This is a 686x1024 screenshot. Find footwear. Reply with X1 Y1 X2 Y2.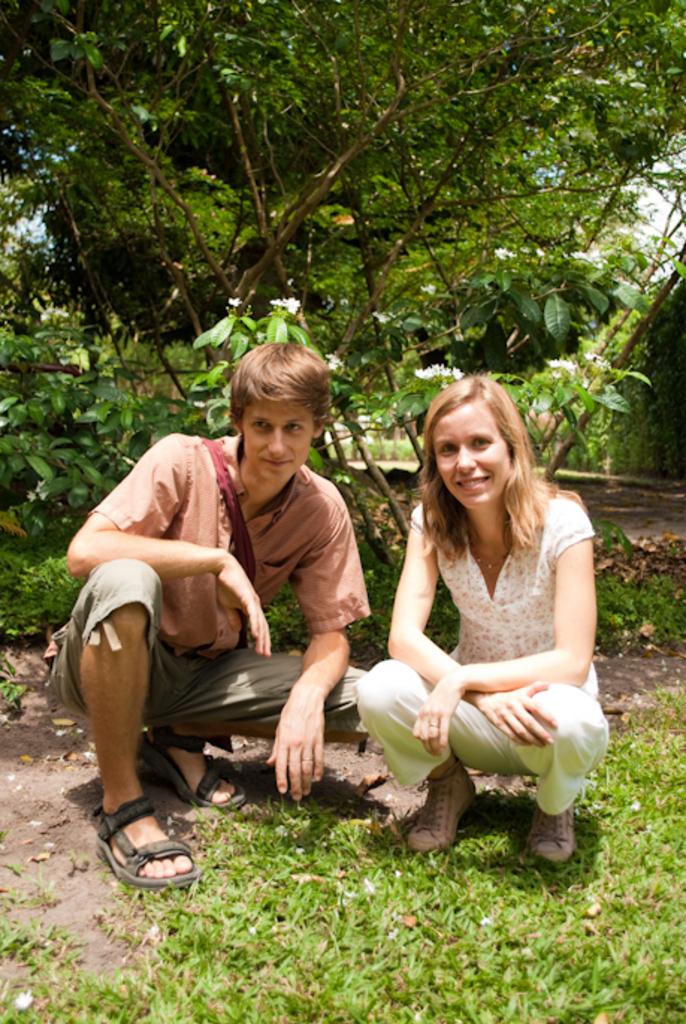
408 768 483 860.
